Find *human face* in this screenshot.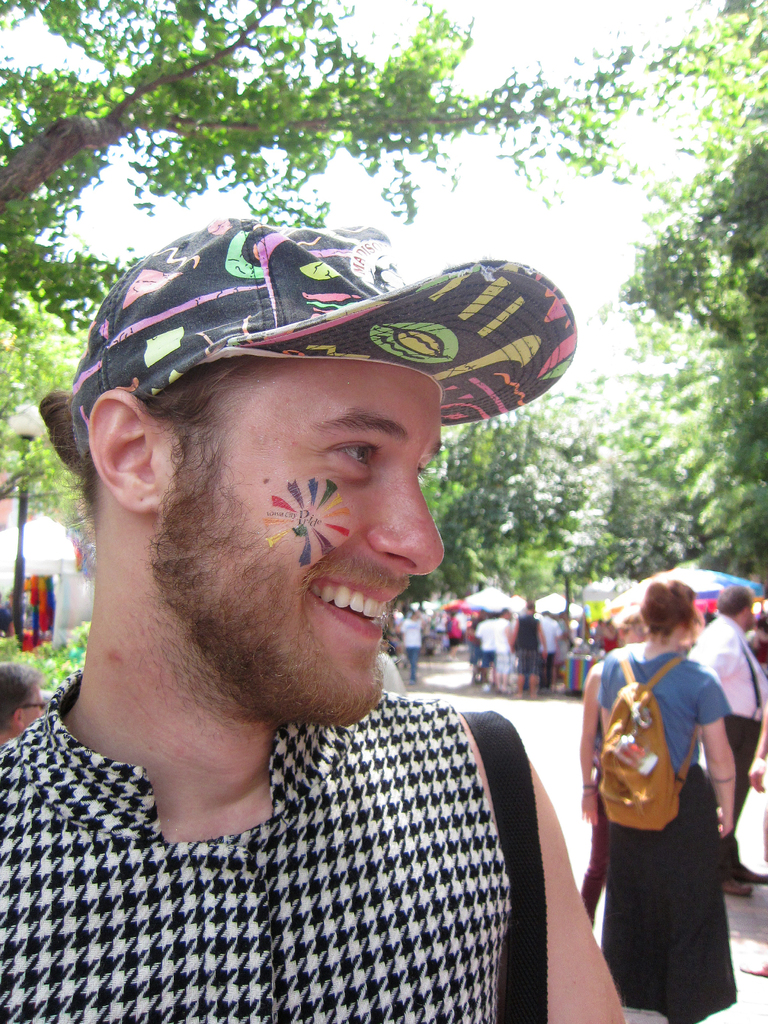
The bounding box for *human face* is <box>170,363,441,723</box>.
